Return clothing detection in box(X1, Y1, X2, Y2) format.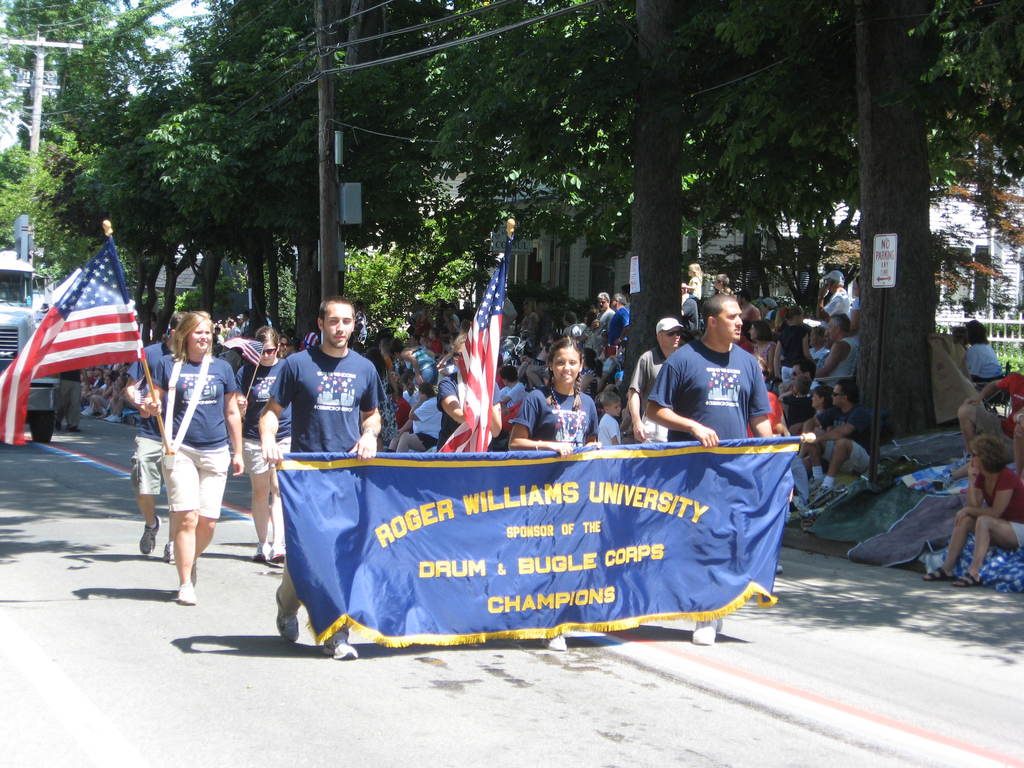
box(976, 465, 1023, 546).
